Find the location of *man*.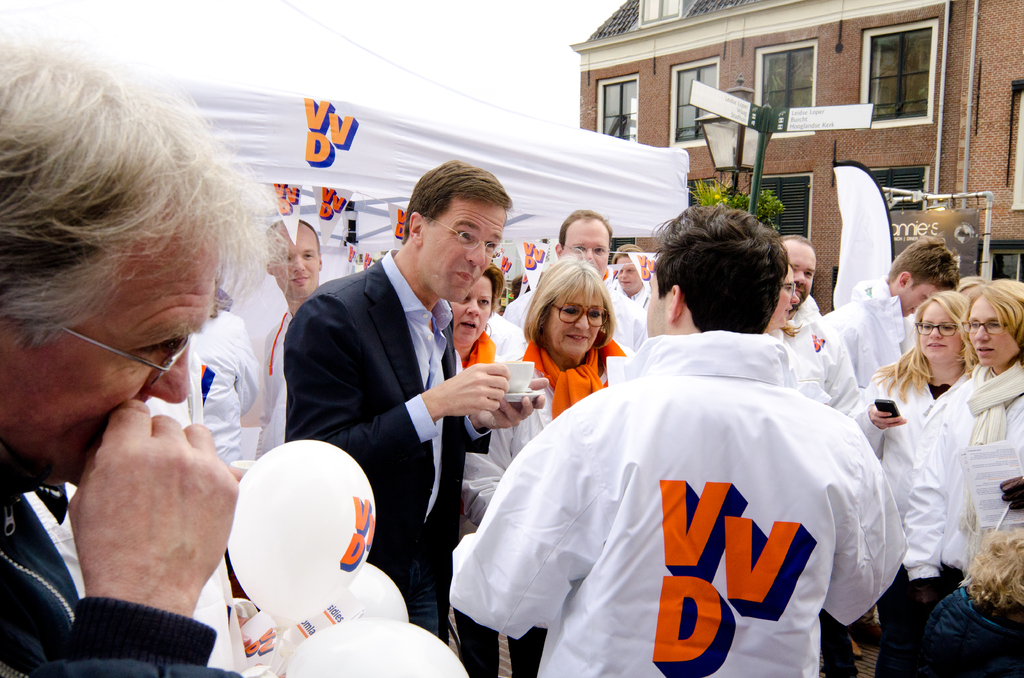
Location: detection(439, 210, 910, 677).
